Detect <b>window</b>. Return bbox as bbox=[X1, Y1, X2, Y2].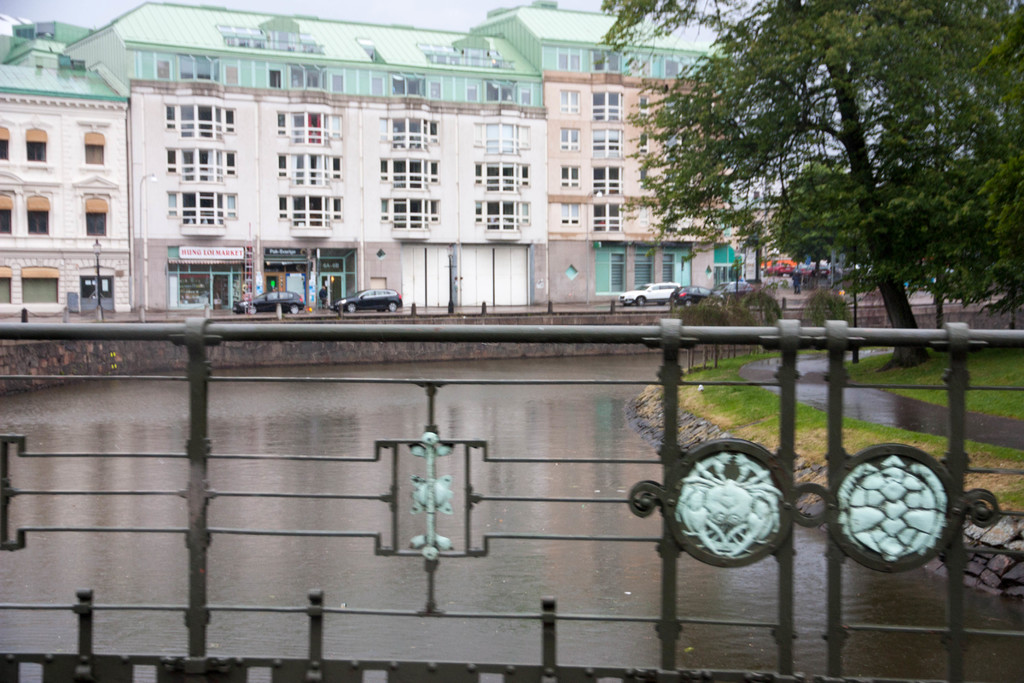
bbox=[668, 169, 677, 185].
